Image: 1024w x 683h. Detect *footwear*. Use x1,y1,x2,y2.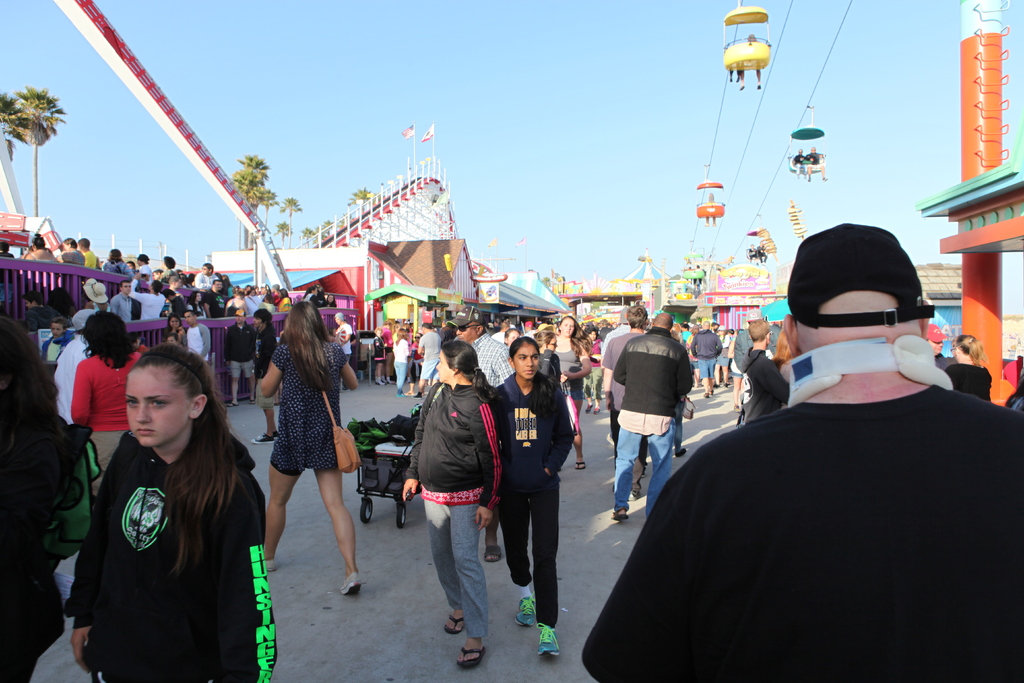
266,562,274,574.
